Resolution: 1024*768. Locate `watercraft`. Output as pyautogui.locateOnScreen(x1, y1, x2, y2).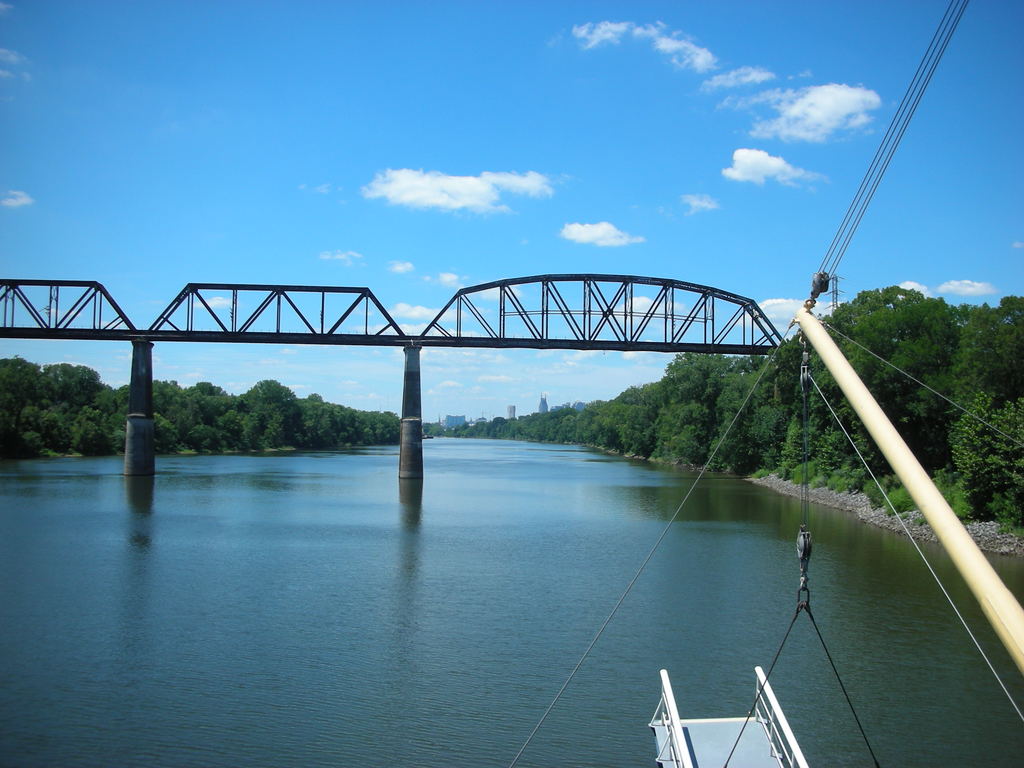
pyautogui.locateOnScreen(511, 1, 1023, 764).
